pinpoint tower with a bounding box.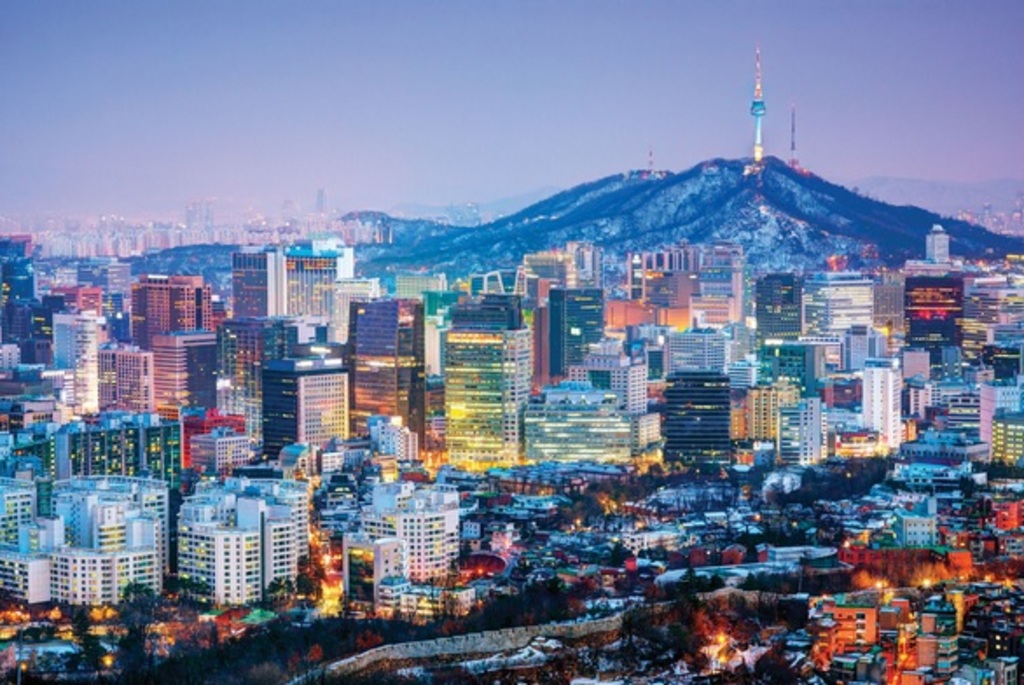
<region>260, 355, 349, 460</region>.
